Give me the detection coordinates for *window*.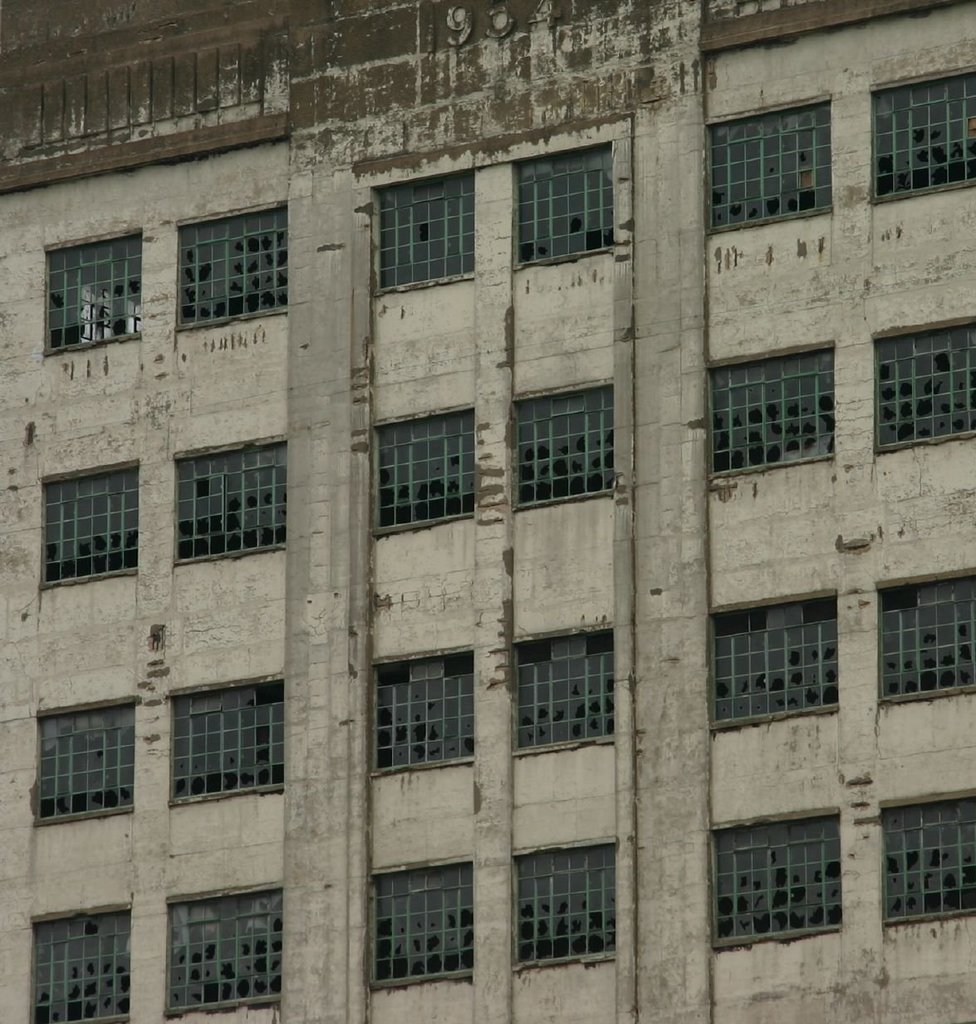
{"x1": 719, "y1": 342, "x2": 835, "y2": 482}.
